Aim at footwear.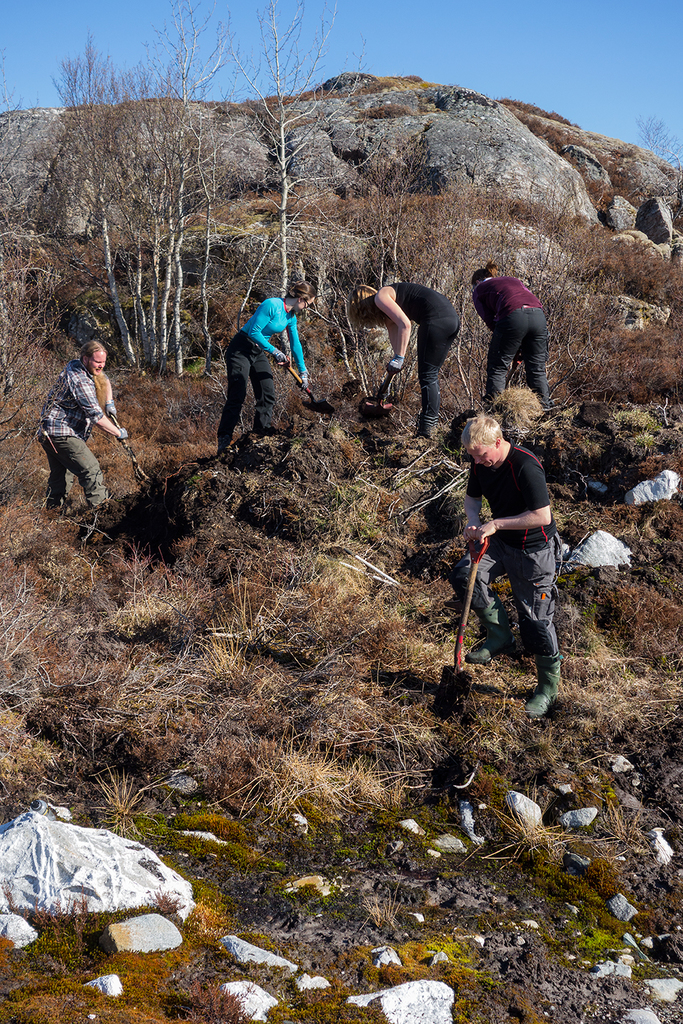
Aimed at crop(465, 603, 517, 673).
